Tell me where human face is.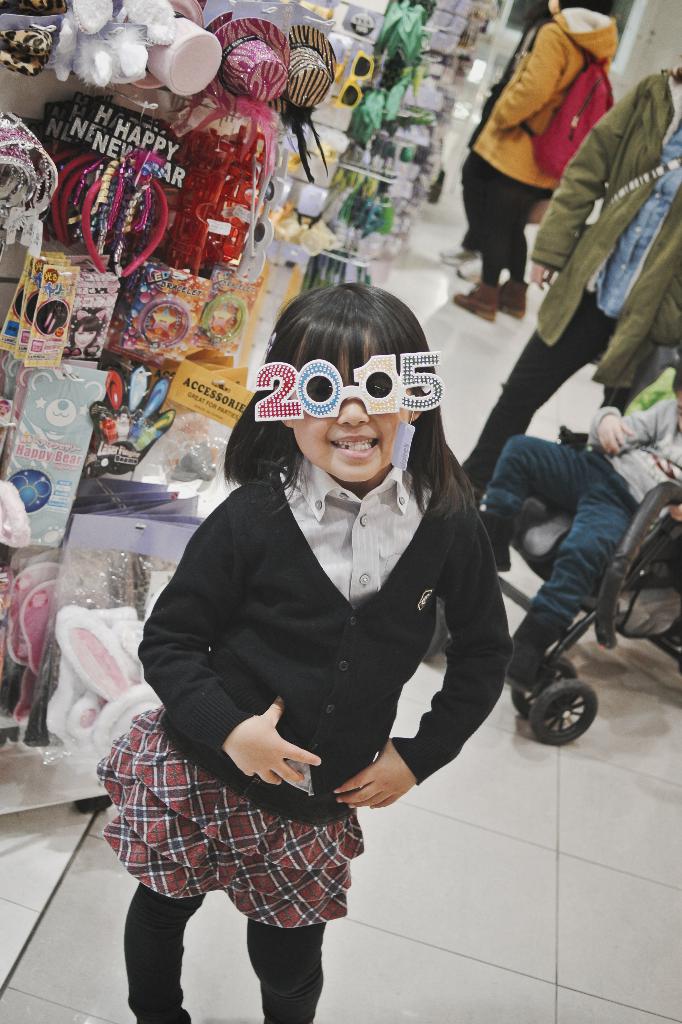
human face is at select_region(675, 392, 681, 435).
